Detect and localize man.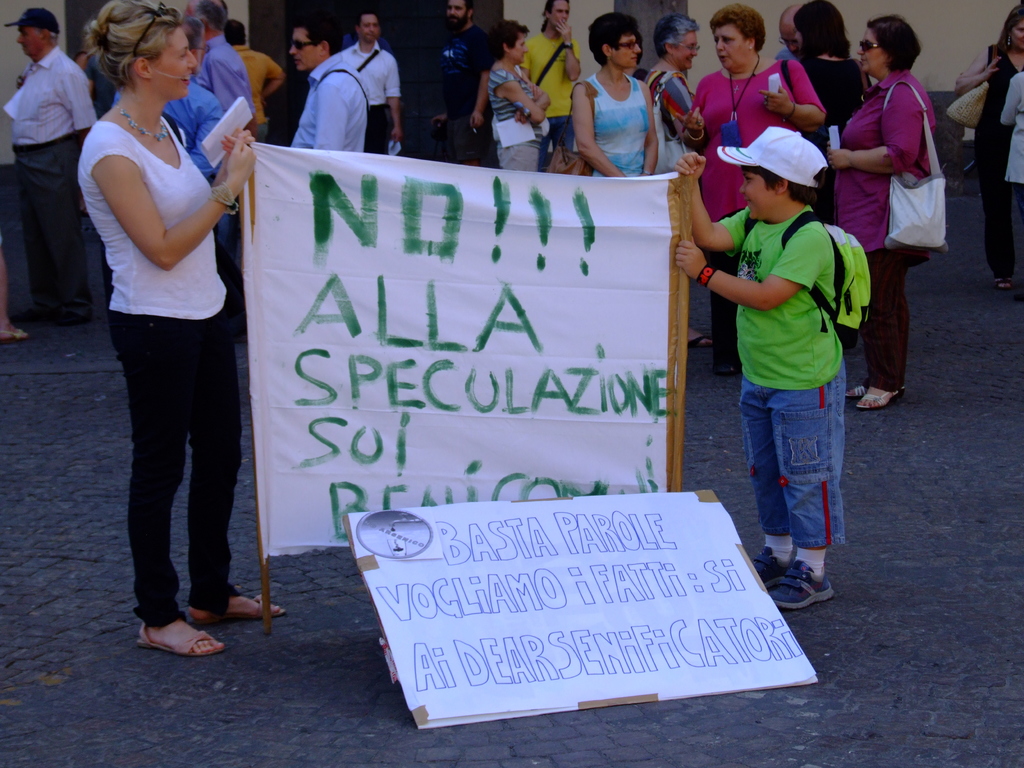
Localized at 223, 16, 285, 141.
